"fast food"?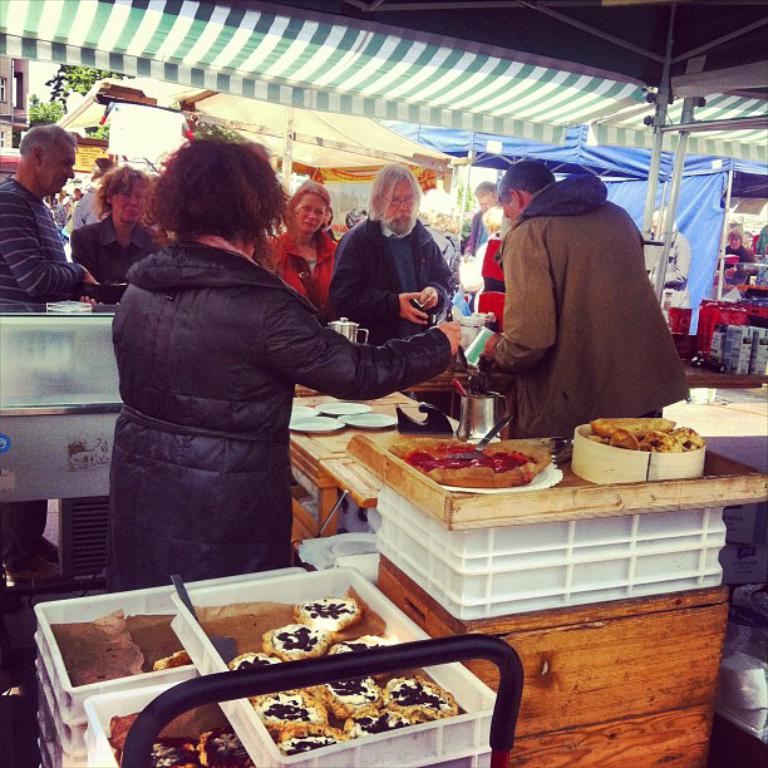
<bbox>294, 599, 360, 635</bbox>
